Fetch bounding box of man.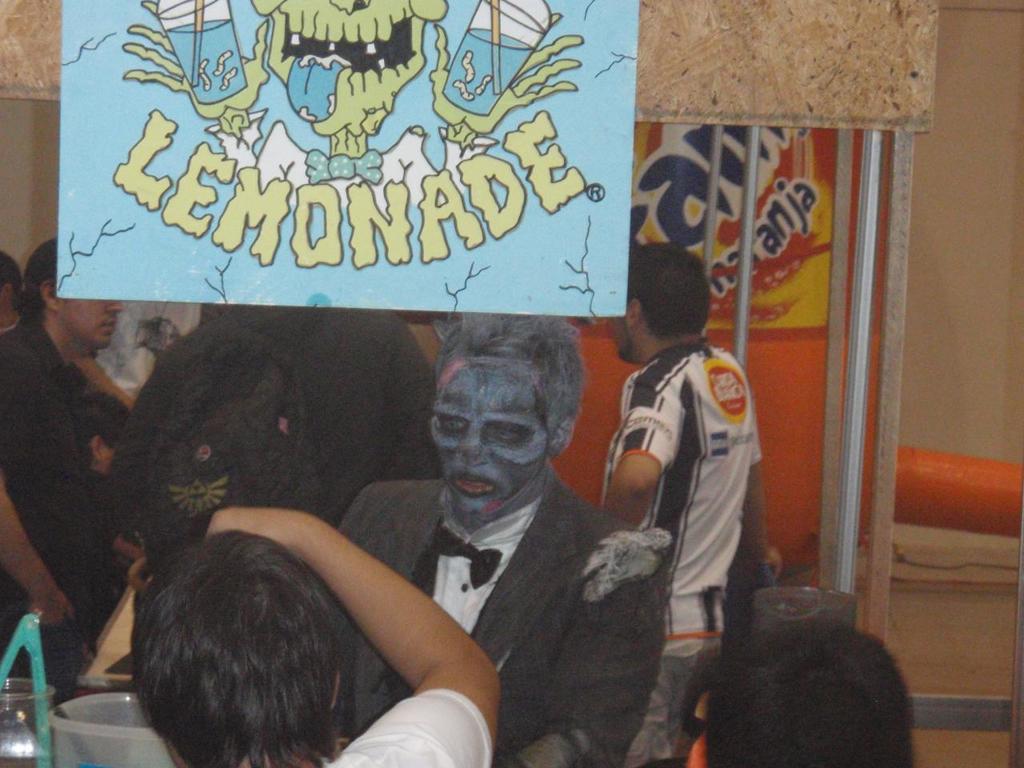
Bbox: bbox=[0, 238, 138, 714].
